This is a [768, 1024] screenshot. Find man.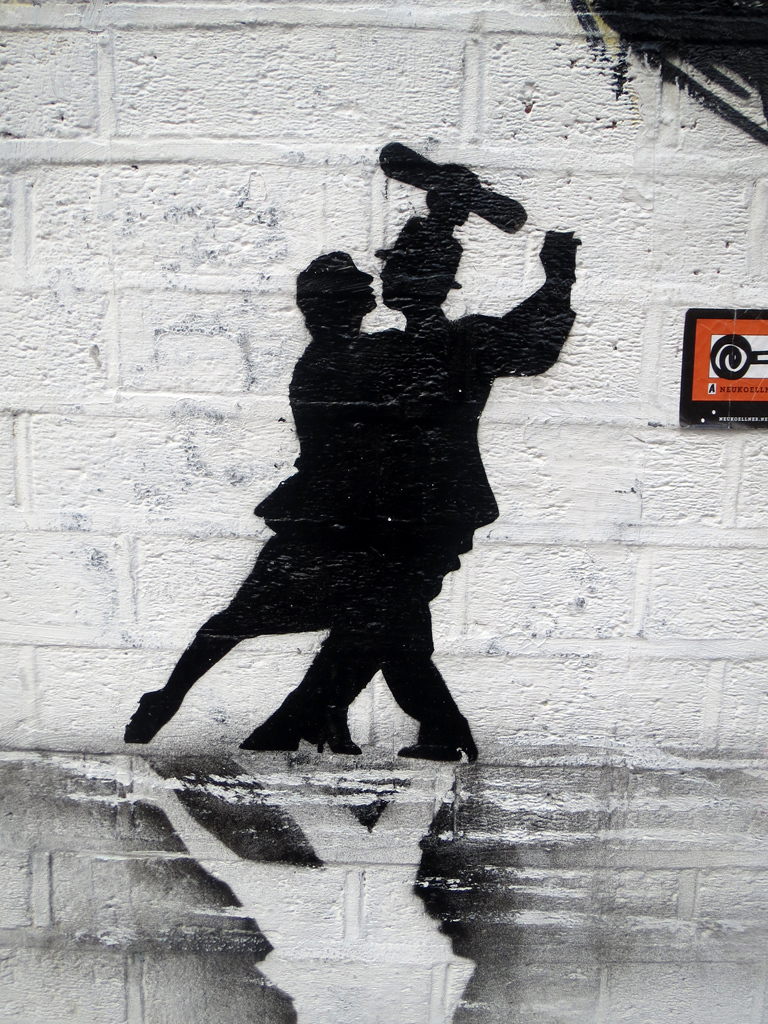
Bounding box: Rect(230, 209, 594, 764).
